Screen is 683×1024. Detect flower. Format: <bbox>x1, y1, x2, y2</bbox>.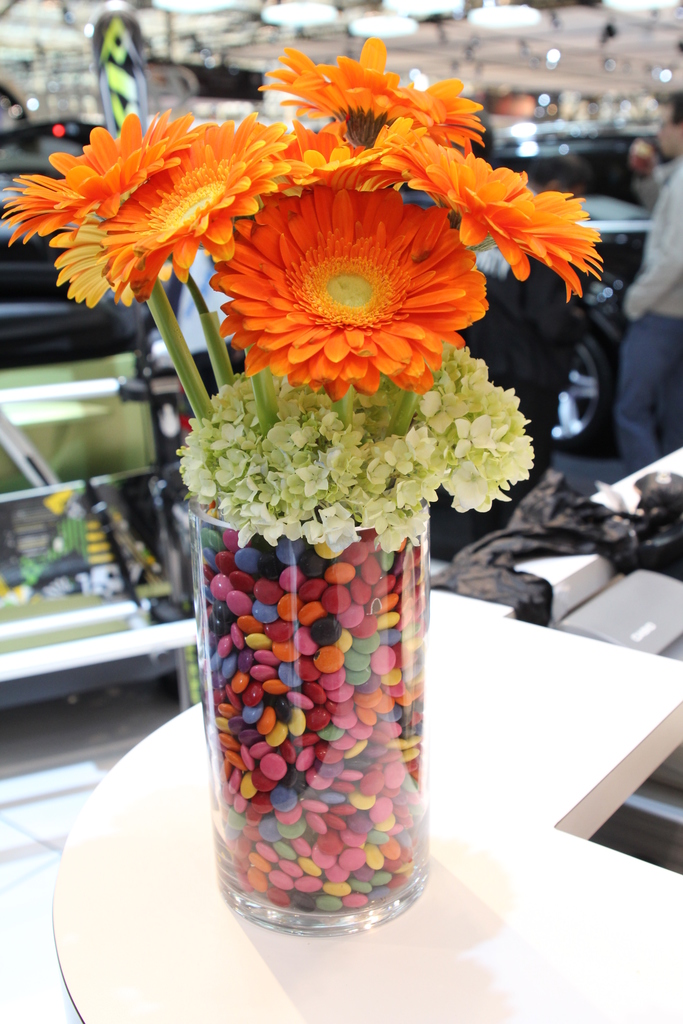
<bbox>42, 189, 177, 312</bbox>.
